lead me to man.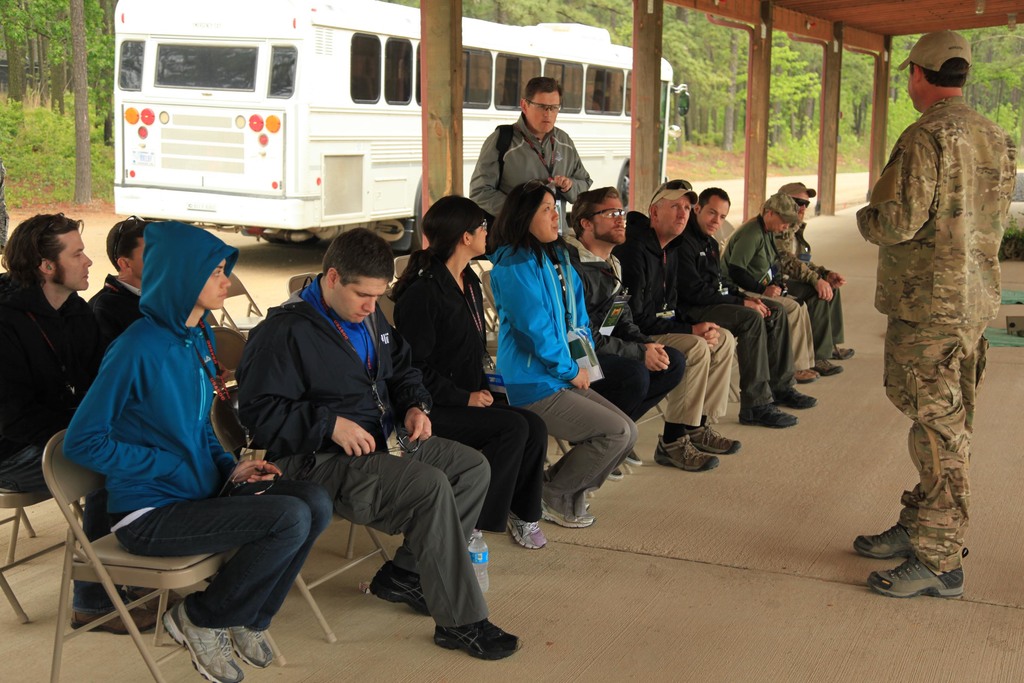
Lead to Rect(559, 188, 742, 468).
